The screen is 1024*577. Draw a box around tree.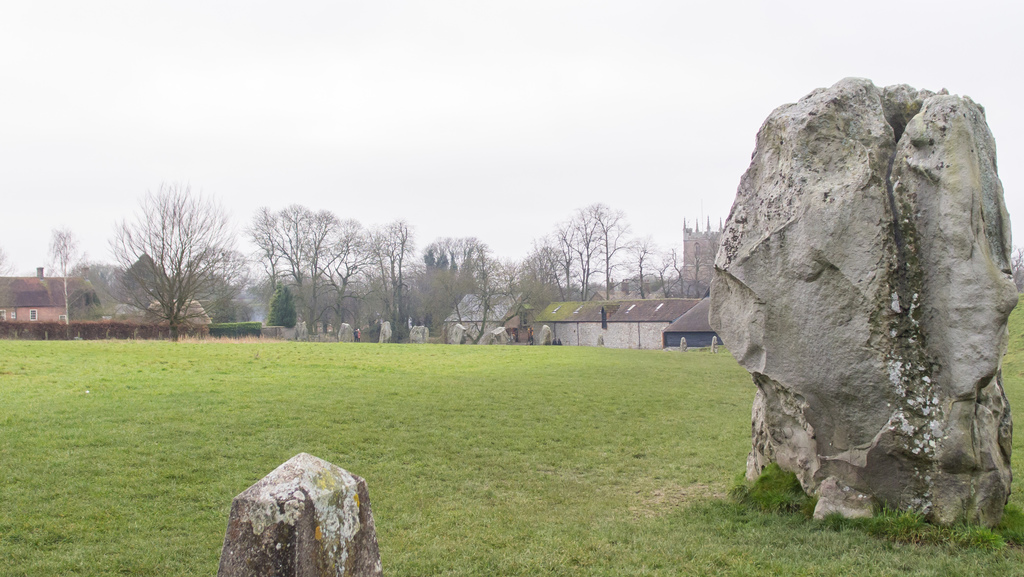
crop(0, 243, 9, 279).
